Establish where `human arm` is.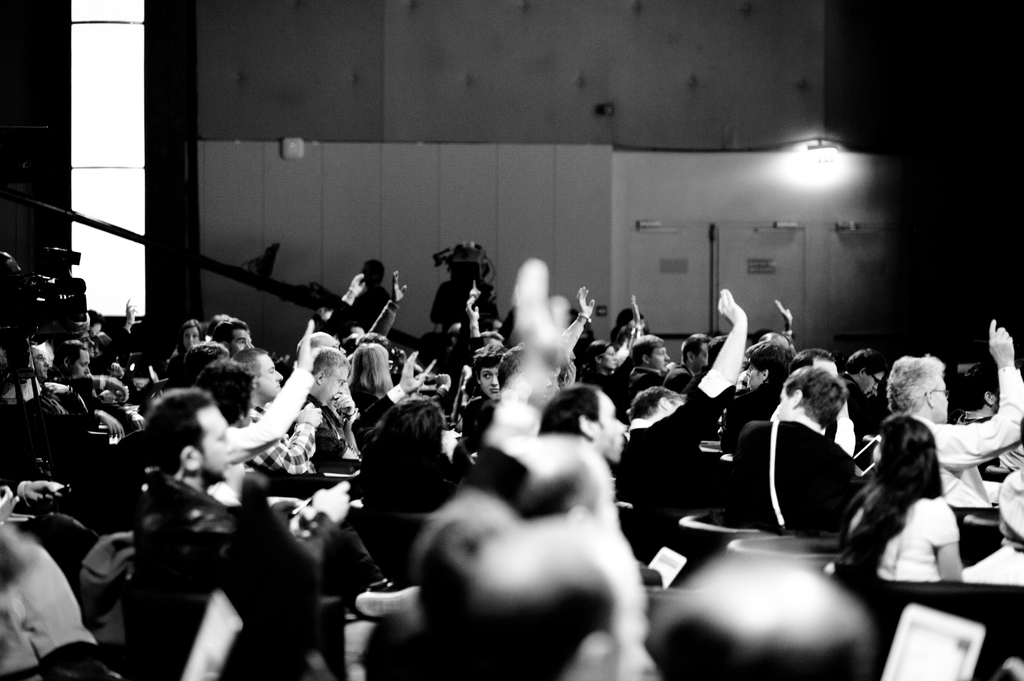
Established at Rect(431, 365, 454, 417).
